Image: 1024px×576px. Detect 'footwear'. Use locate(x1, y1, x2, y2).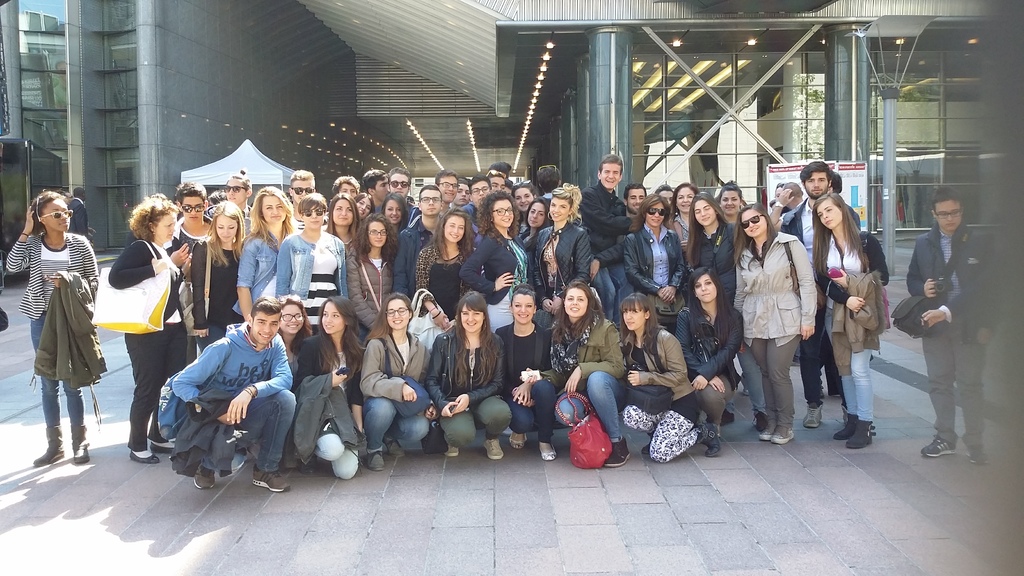
locate(922, 432, 951, 453).
